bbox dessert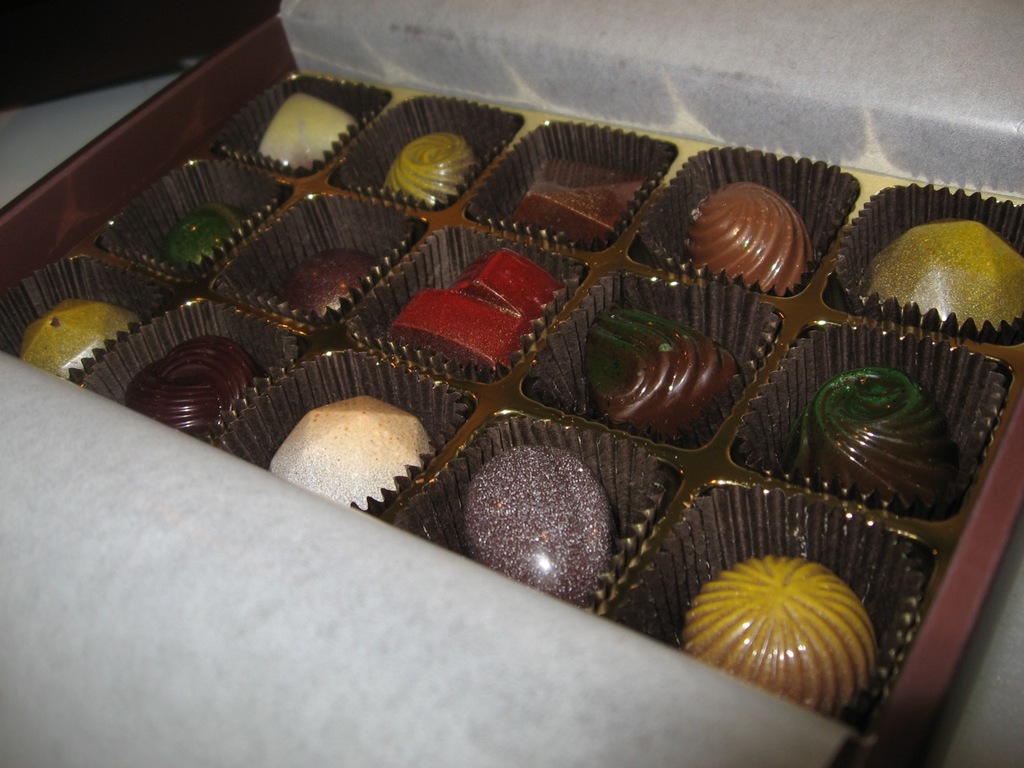
(x1=271, y1=250, x2=373, y2=318)
